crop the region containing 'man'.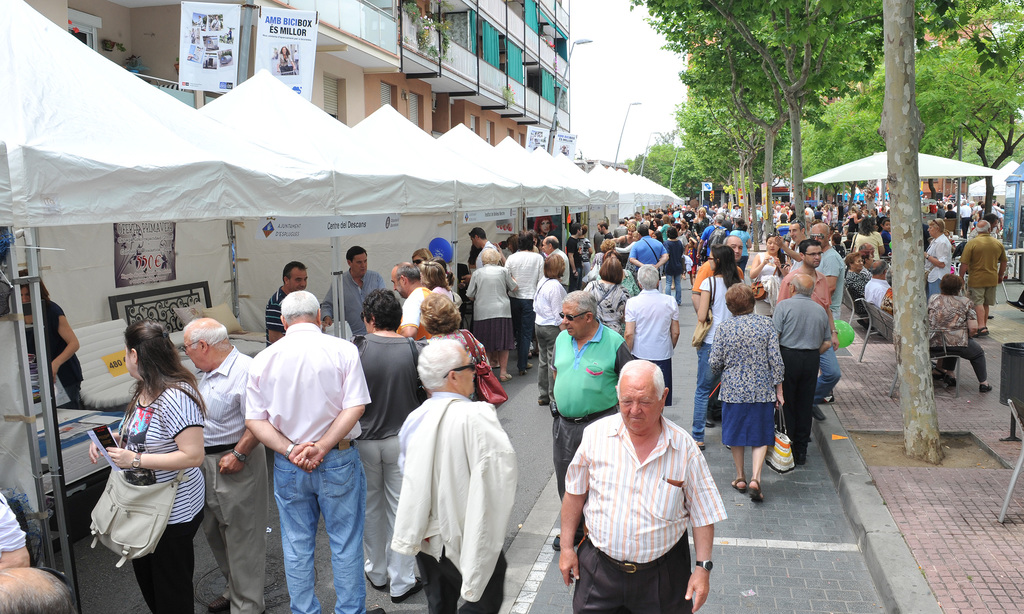
Crop region: (547,286,624,553).
